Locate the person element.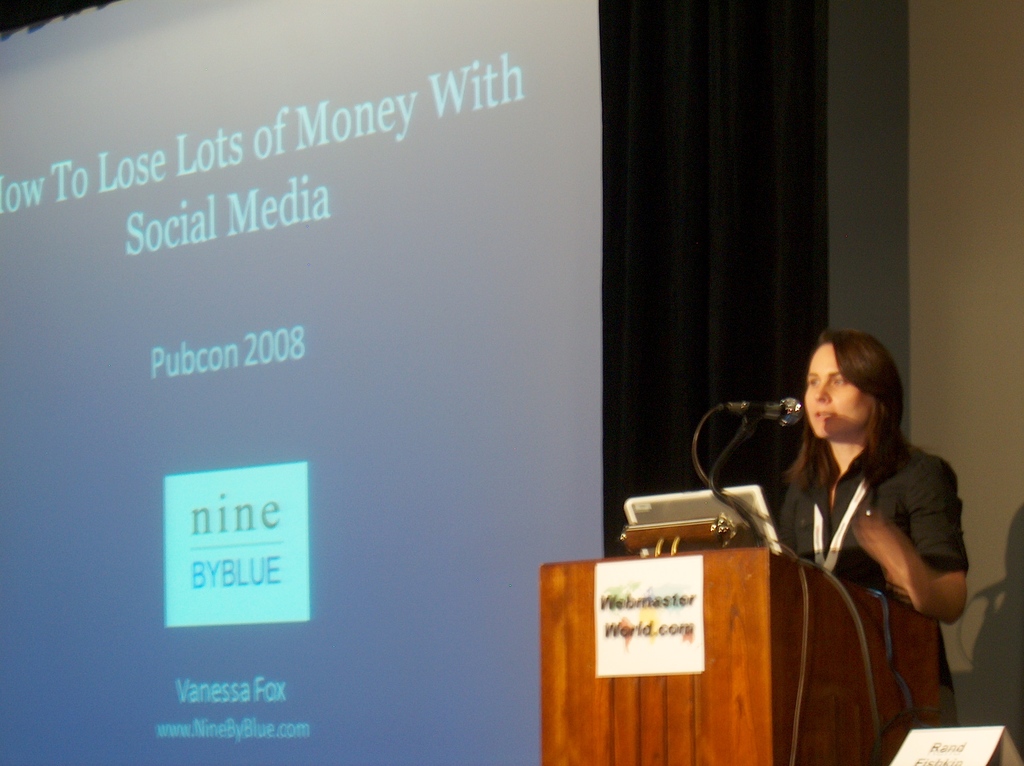
Element bbox: box(778, 325, 969, 726).
